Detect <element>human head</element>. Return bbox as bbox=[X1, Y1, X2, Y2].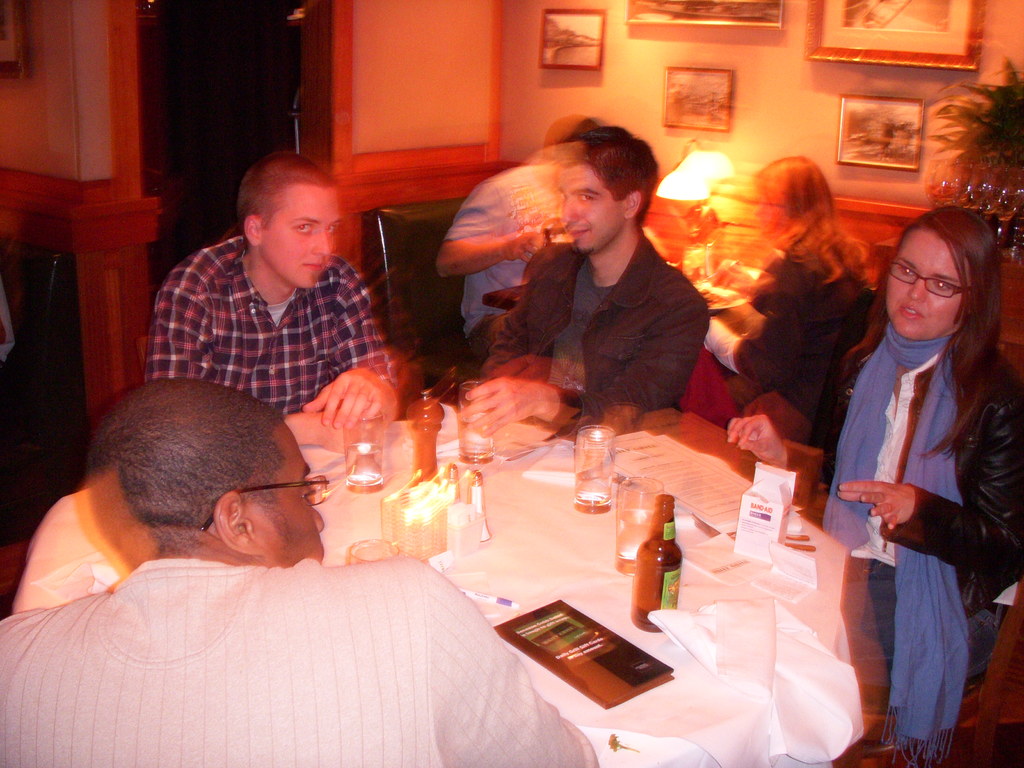
bbox=[86, 379, 326, 569].
